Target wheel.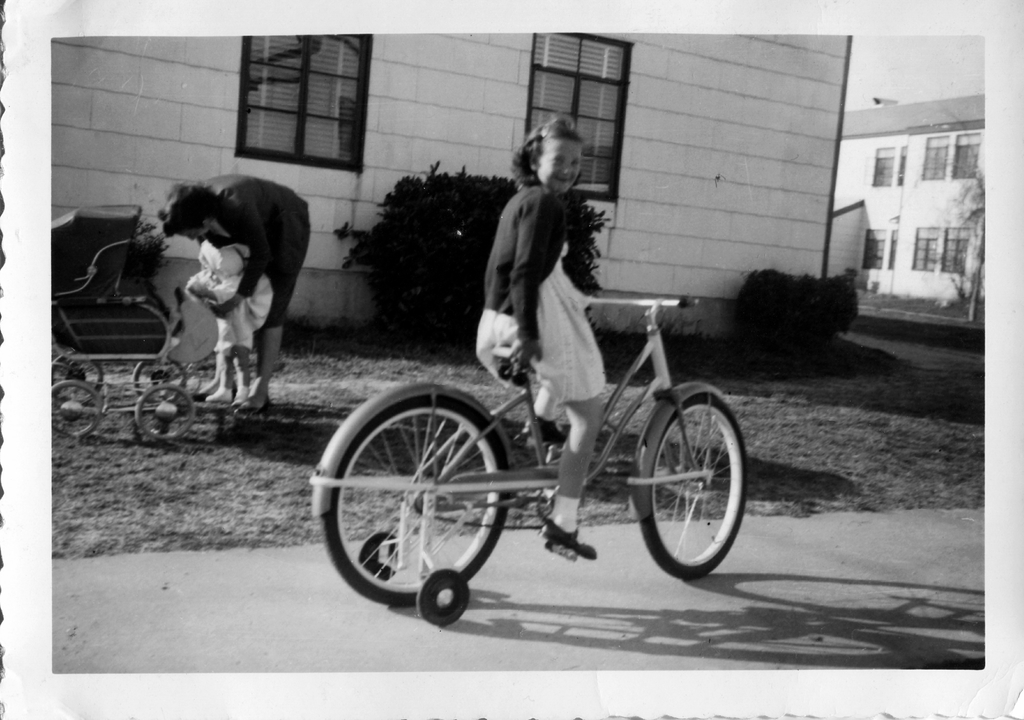
Target region: select_region(134, 384, 193, 443).
